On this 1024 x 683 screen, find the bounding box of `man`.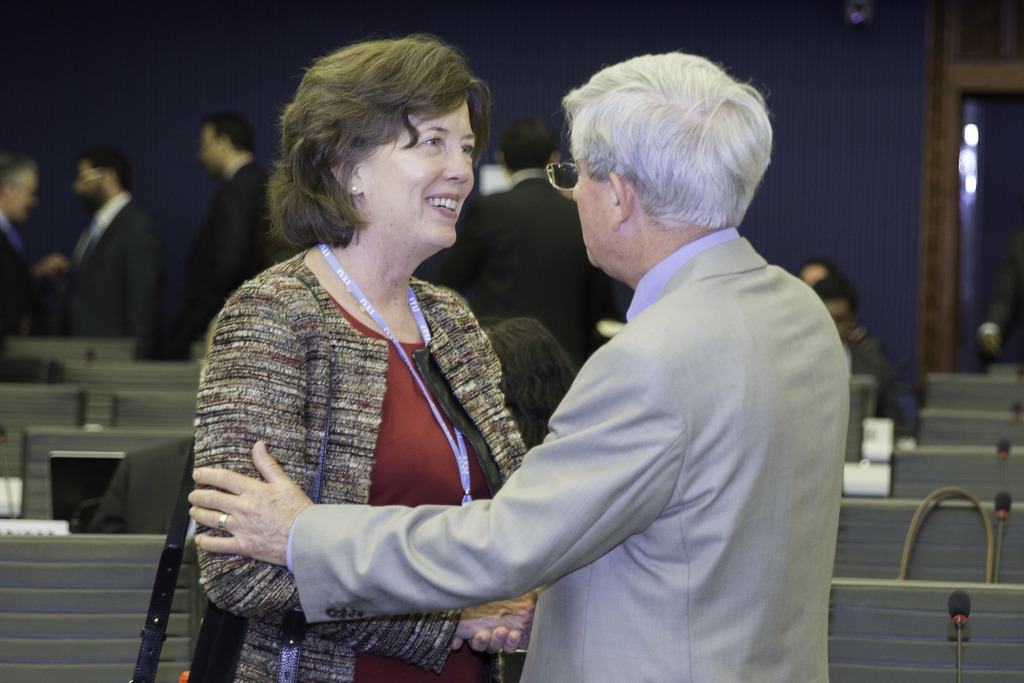
Bounding box: (808,277,911,449).
